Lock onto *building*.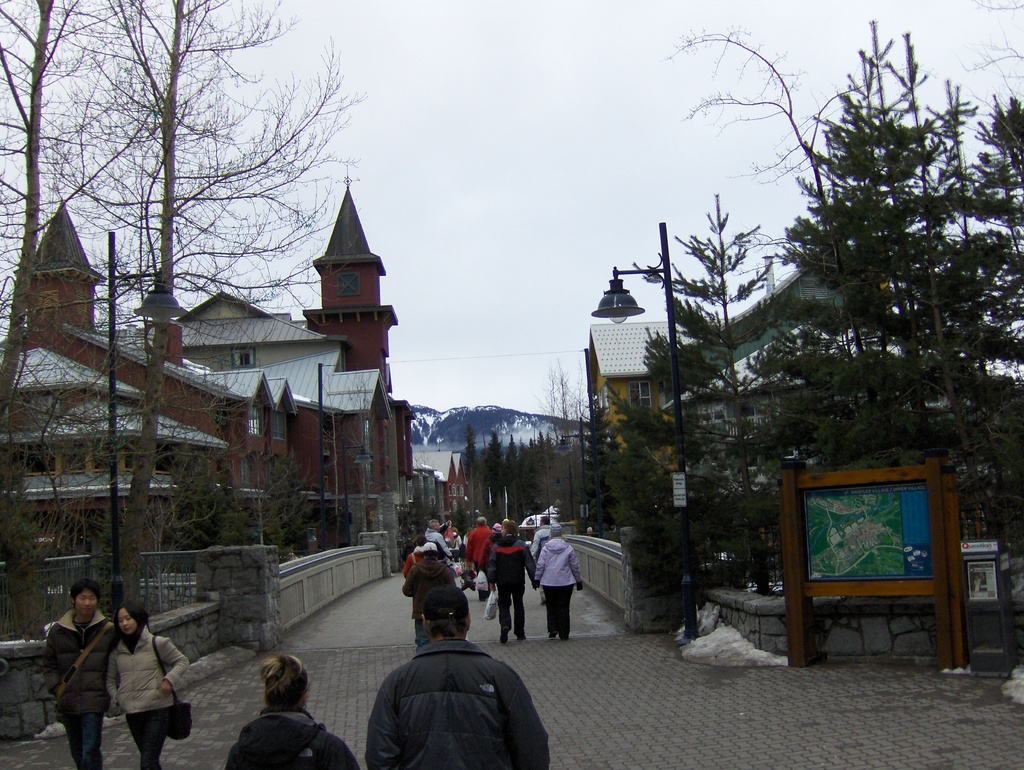
Locked: 0,162,410,569.
